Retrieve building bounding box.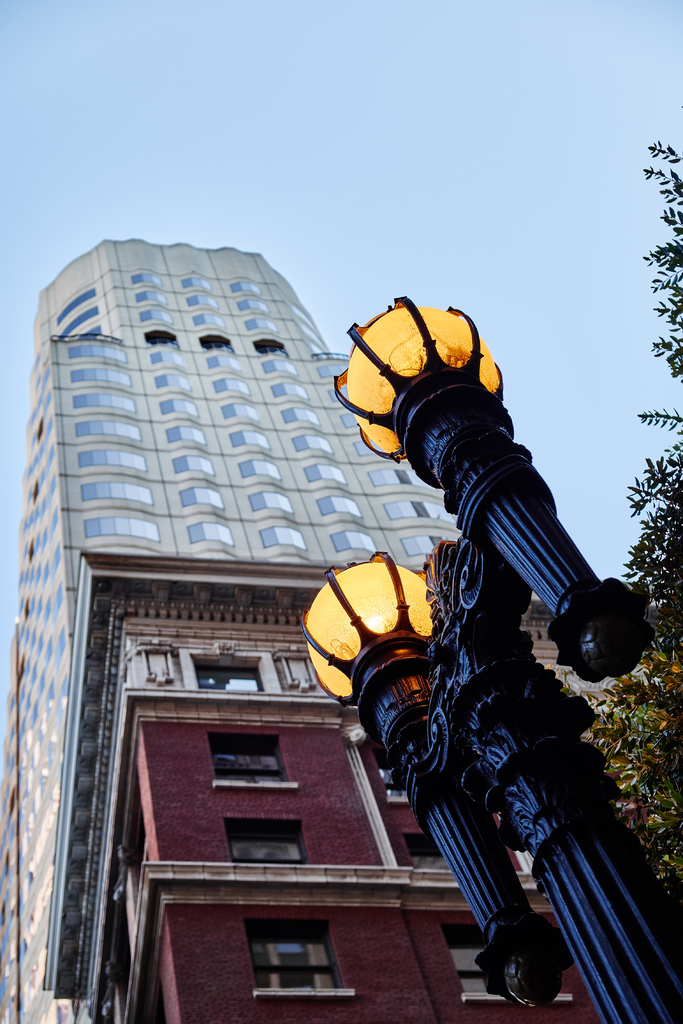
Bounding box: {"left": 41, "top": 554, "right": 598, "bottom": 1023}.
